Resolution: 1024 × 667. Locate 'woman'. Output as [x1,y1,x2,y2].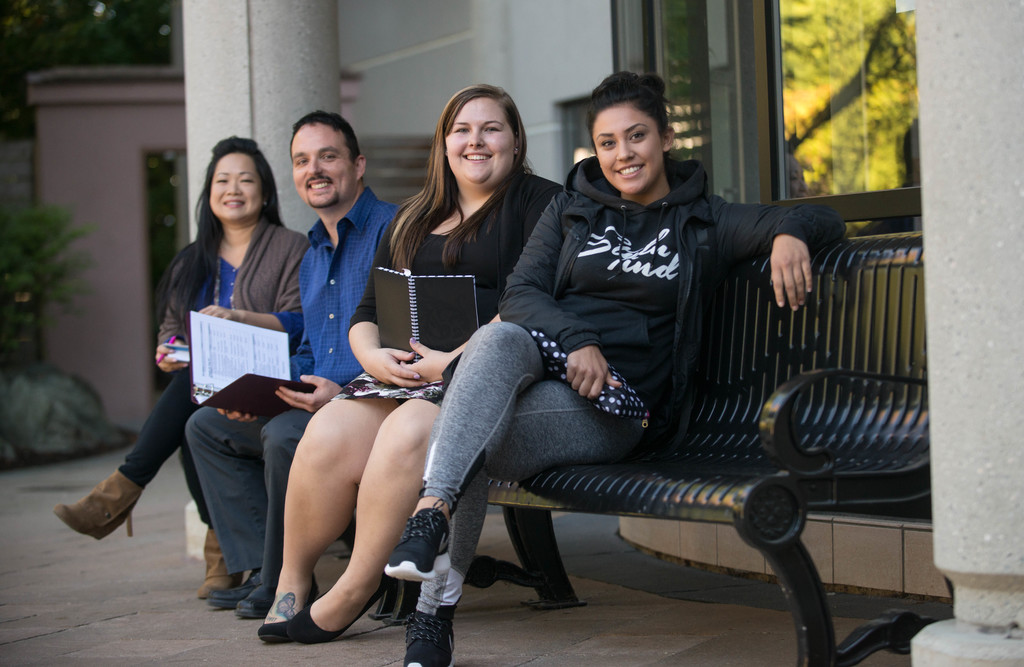
[132,158,320,617].
